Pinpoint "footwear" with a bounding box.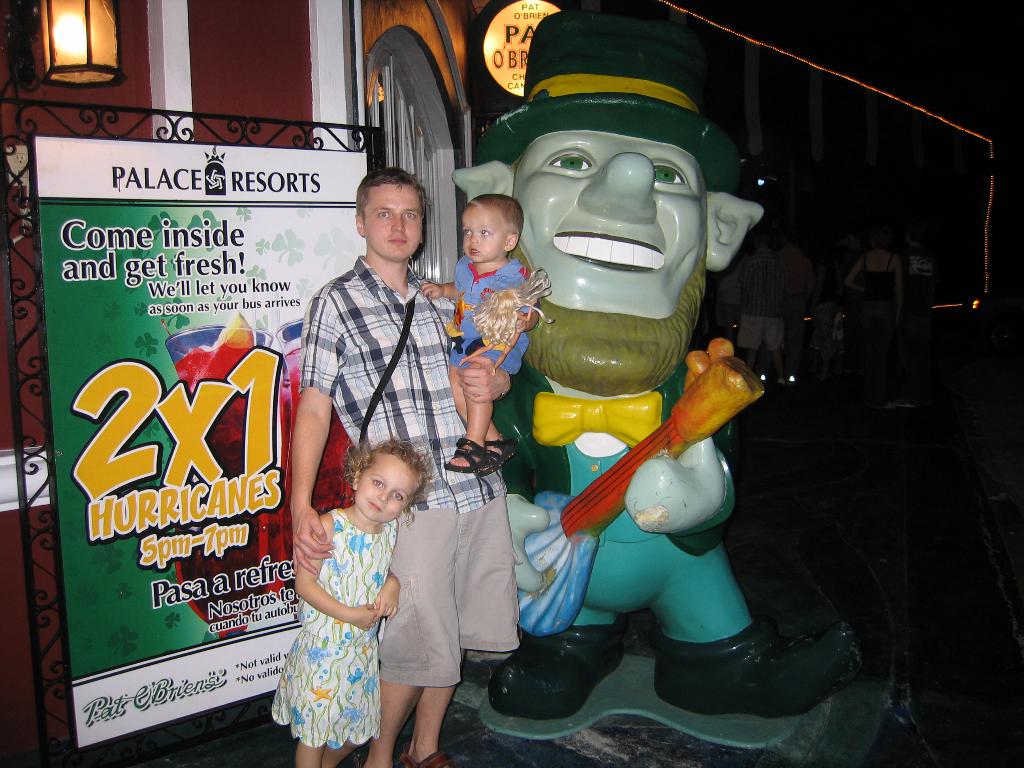
box(777, 380, 794, 388).
